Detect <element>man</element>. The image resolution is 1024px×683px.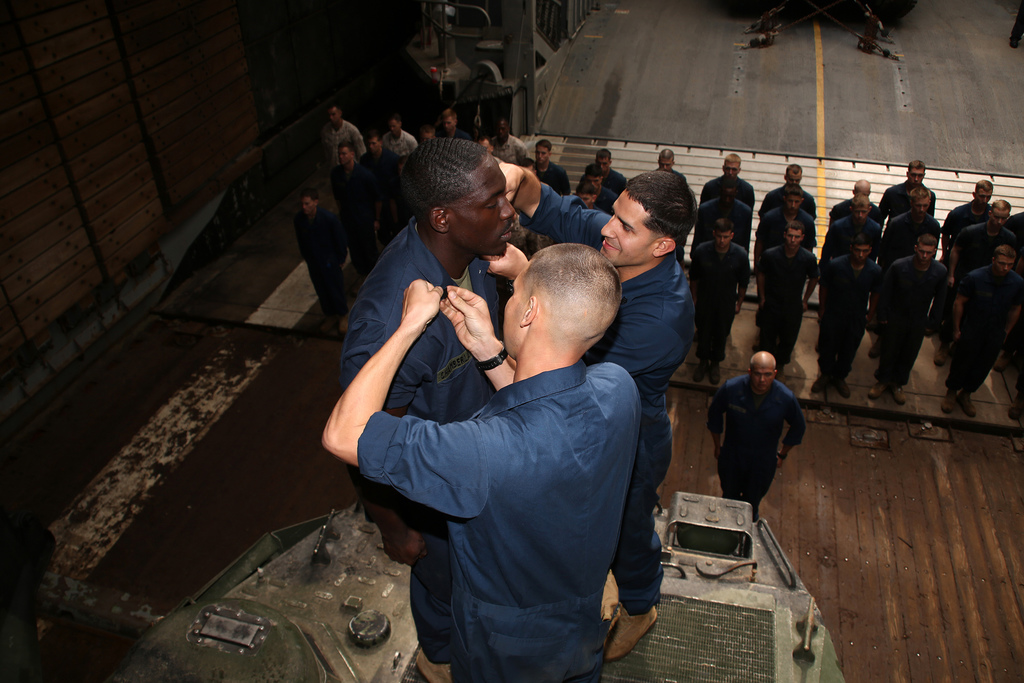
region(646, 154, 700, 230).
